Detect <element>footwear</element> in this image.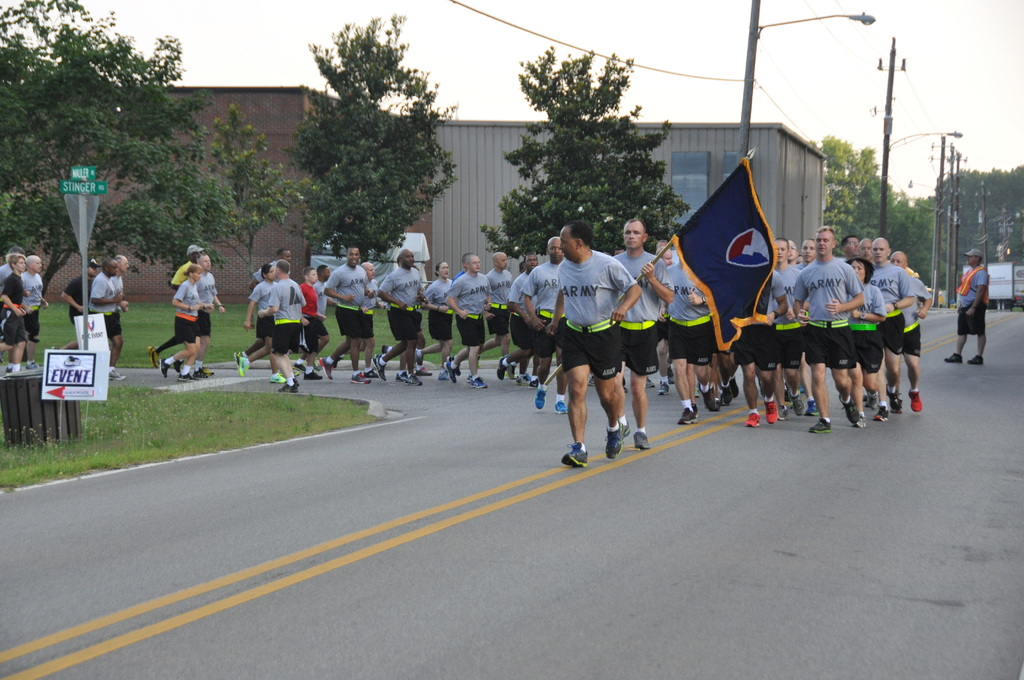
Detection: <region>497, 359, 506, 381</region>.
